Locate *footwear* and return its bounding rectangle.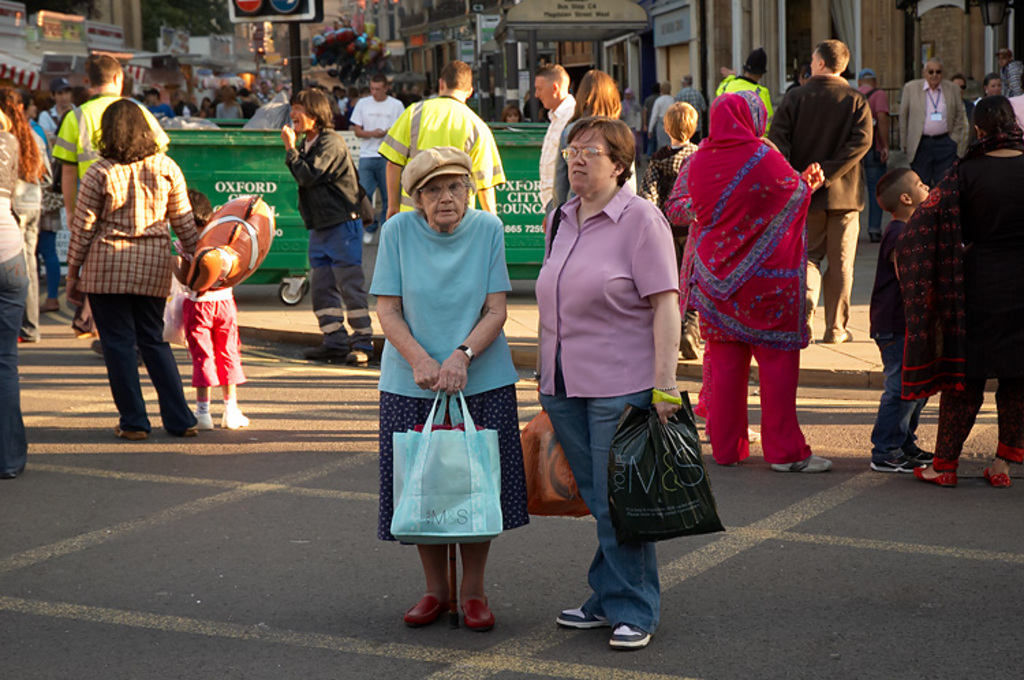
bbox=(606, 623, 654, 651).
